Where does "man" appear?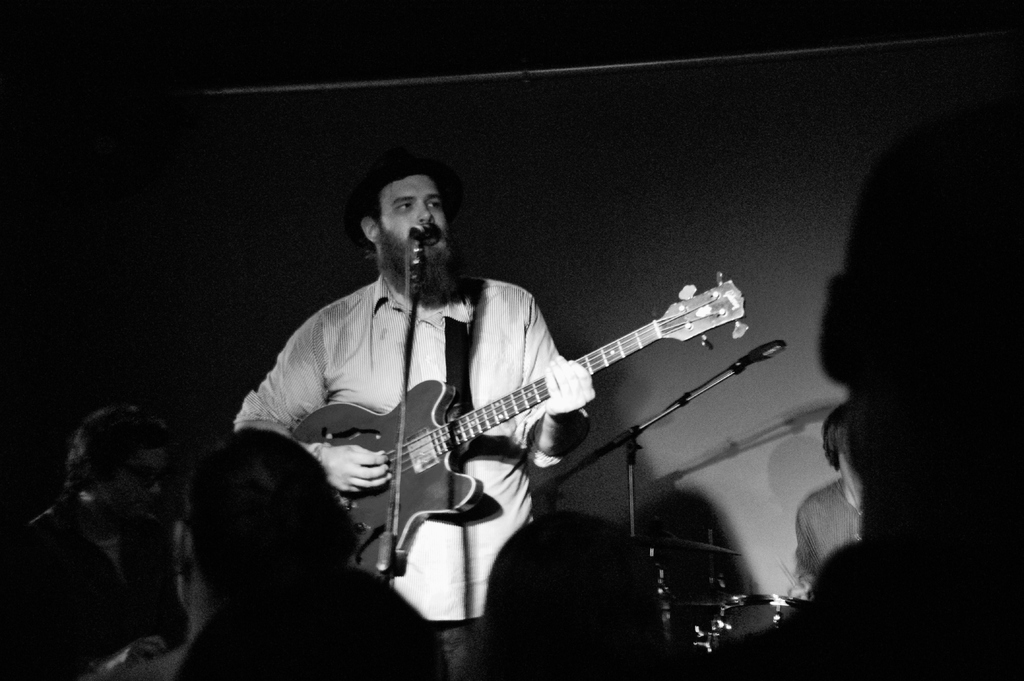
Appears at 228/162/597/680.
